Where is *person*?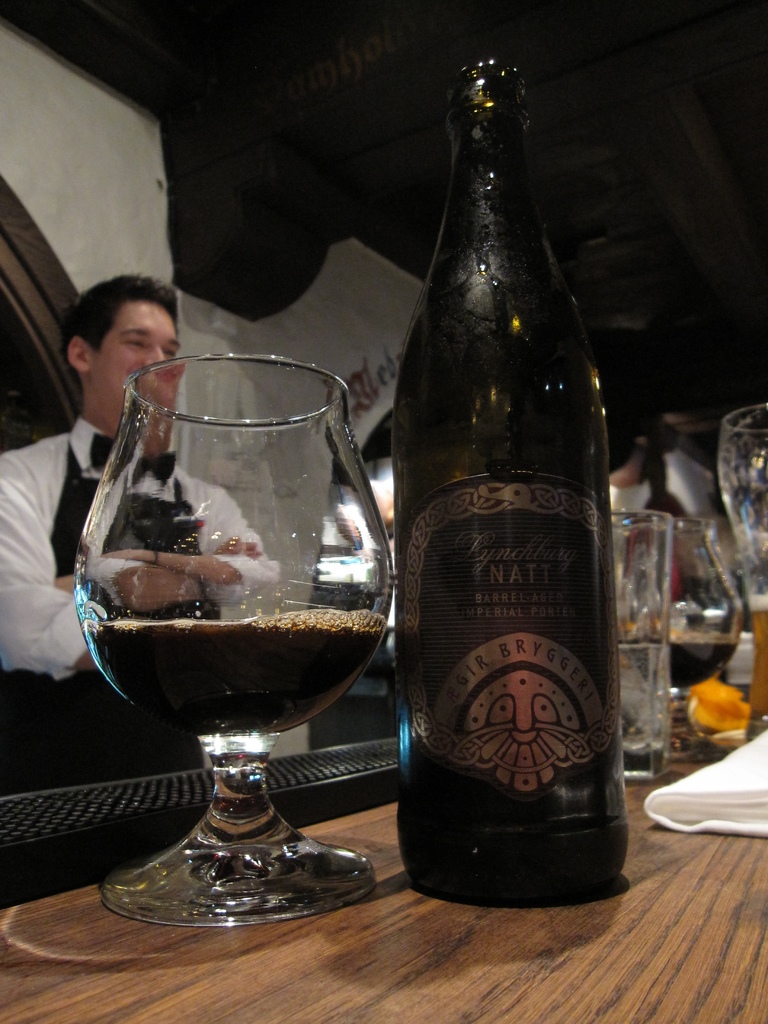
(0, 274, 282, 801).
